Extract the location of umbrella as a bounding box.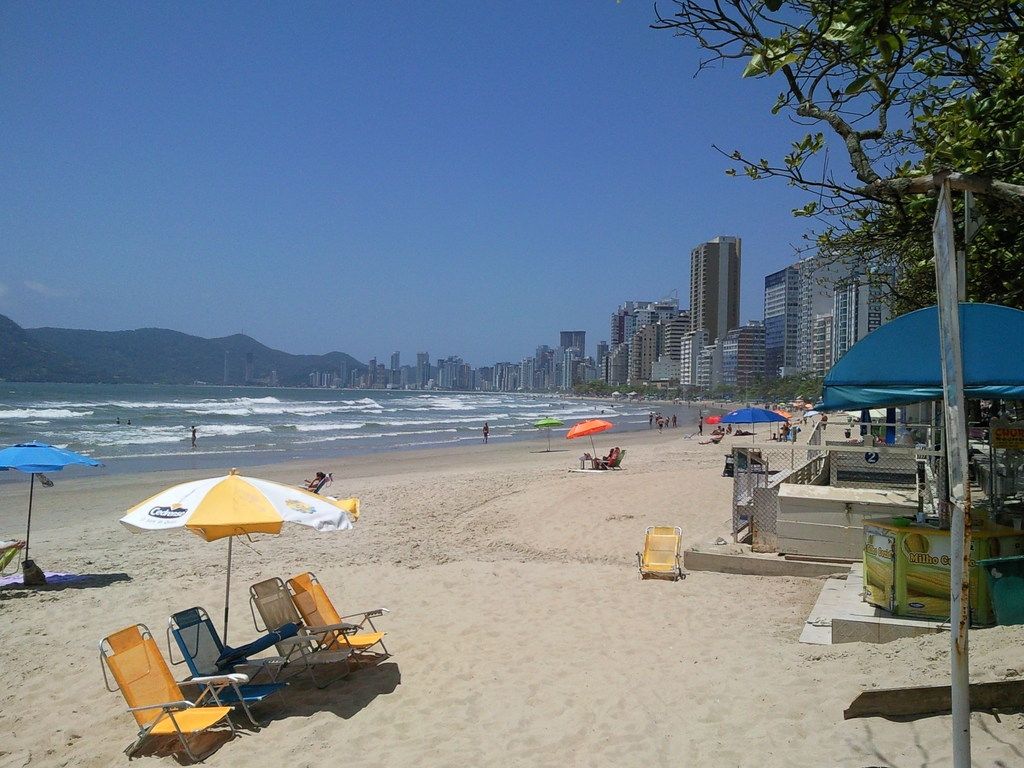
566, 415, 607, 456.
